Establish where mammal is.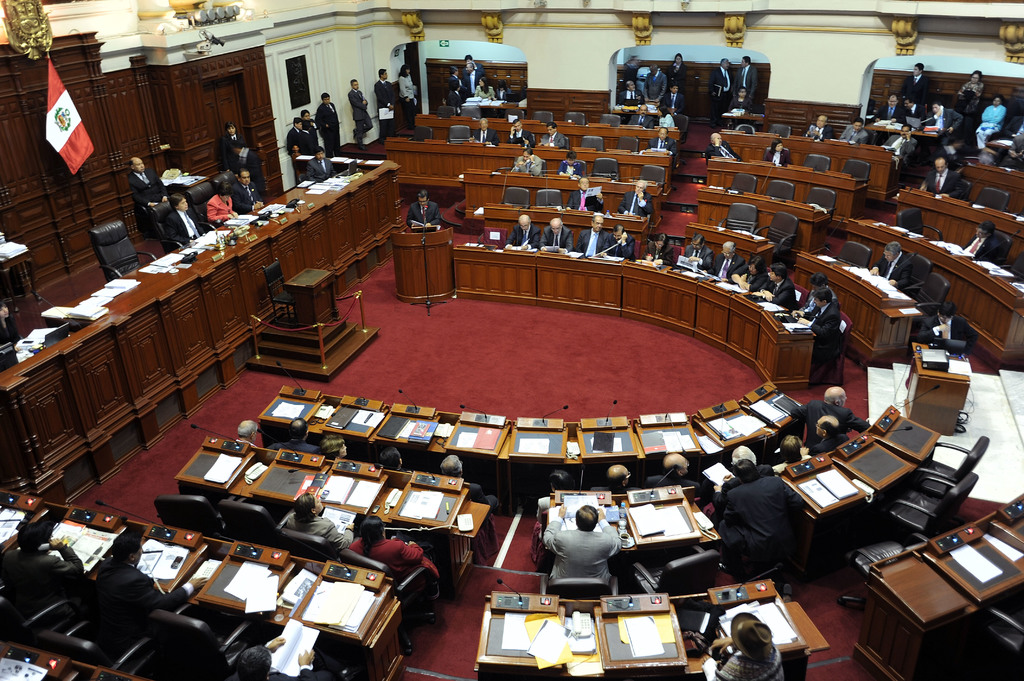
Established at [566,180,602,211].
